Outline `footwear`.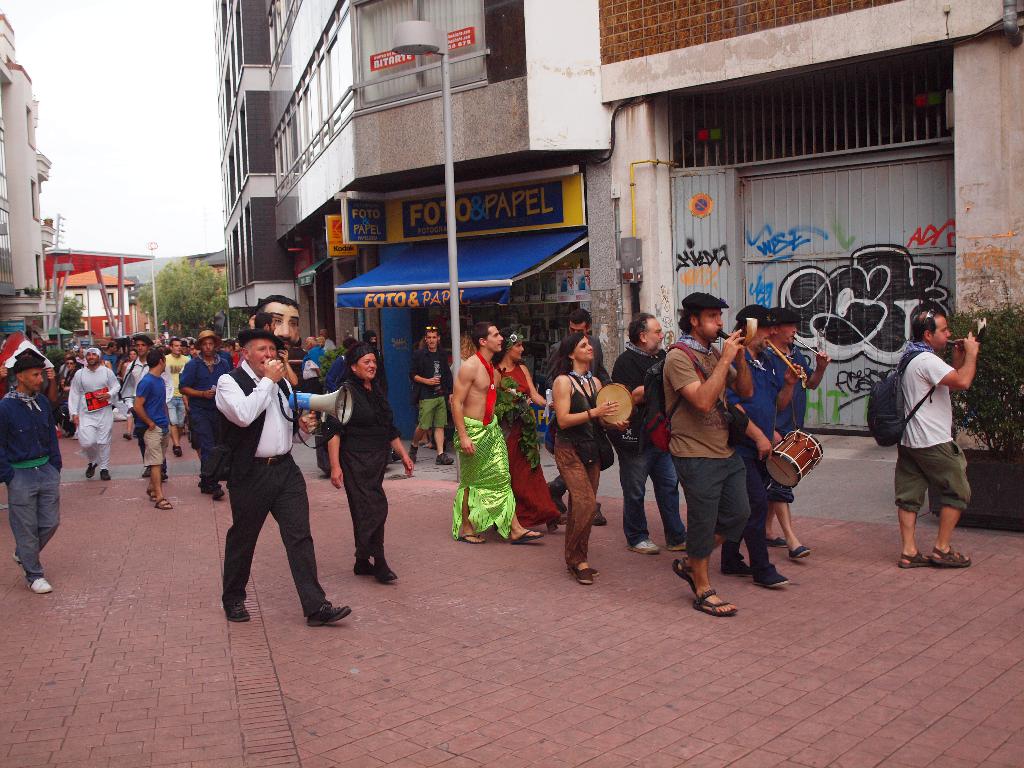
Outline: region(753, 562, 789, 586).
